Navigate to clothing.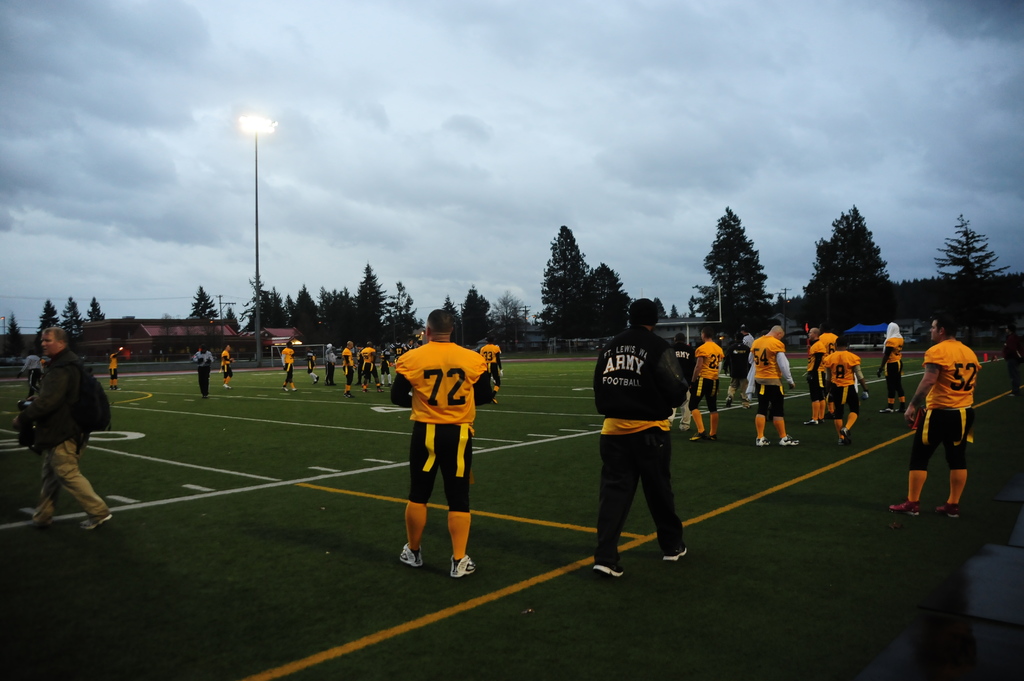
Navigation target: box=[883, 334, 909, 408].
